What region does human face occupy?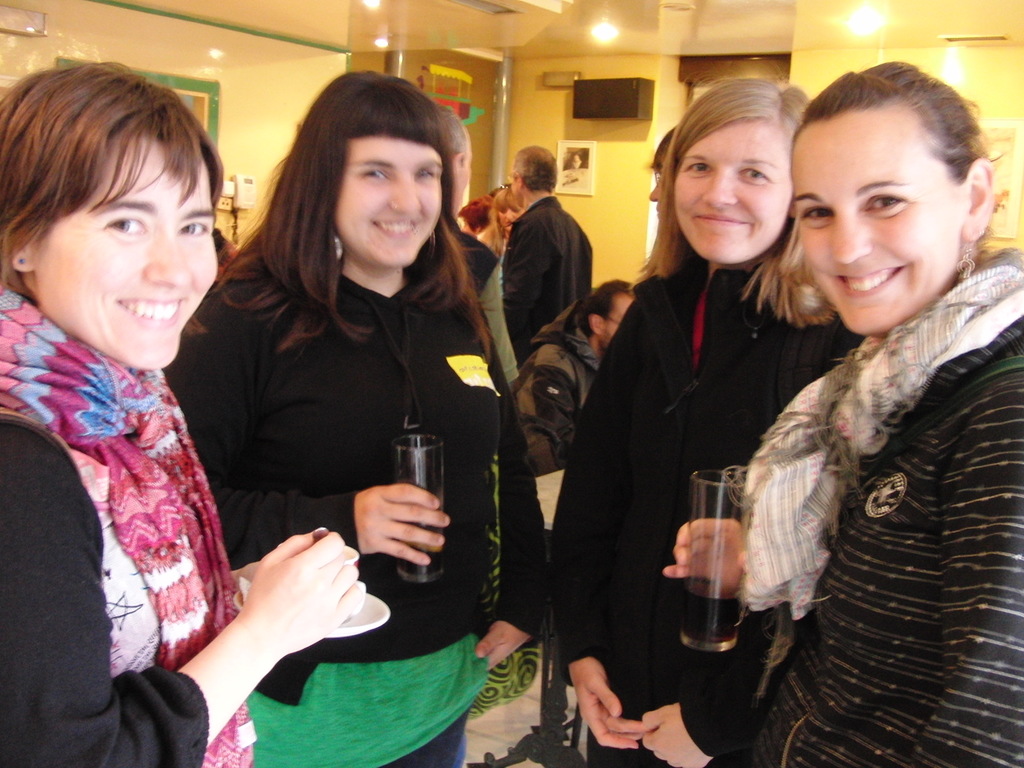
x1=332, y1=135, x2=440, y2=269.
